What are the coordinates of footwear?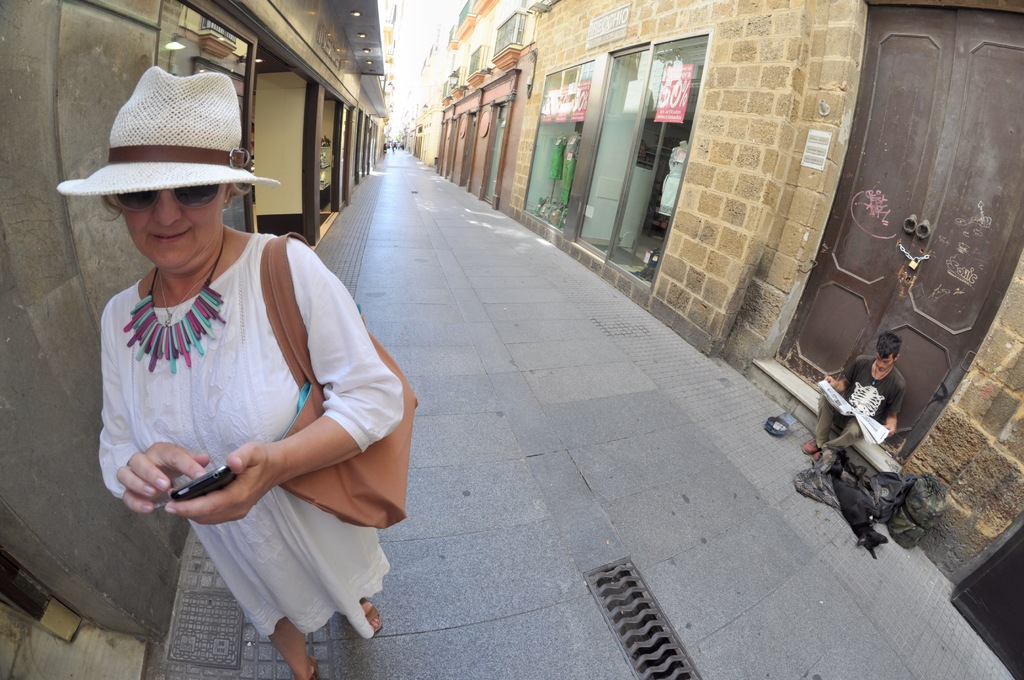
<bbox>305, 654, 318, 677</bbox>.
